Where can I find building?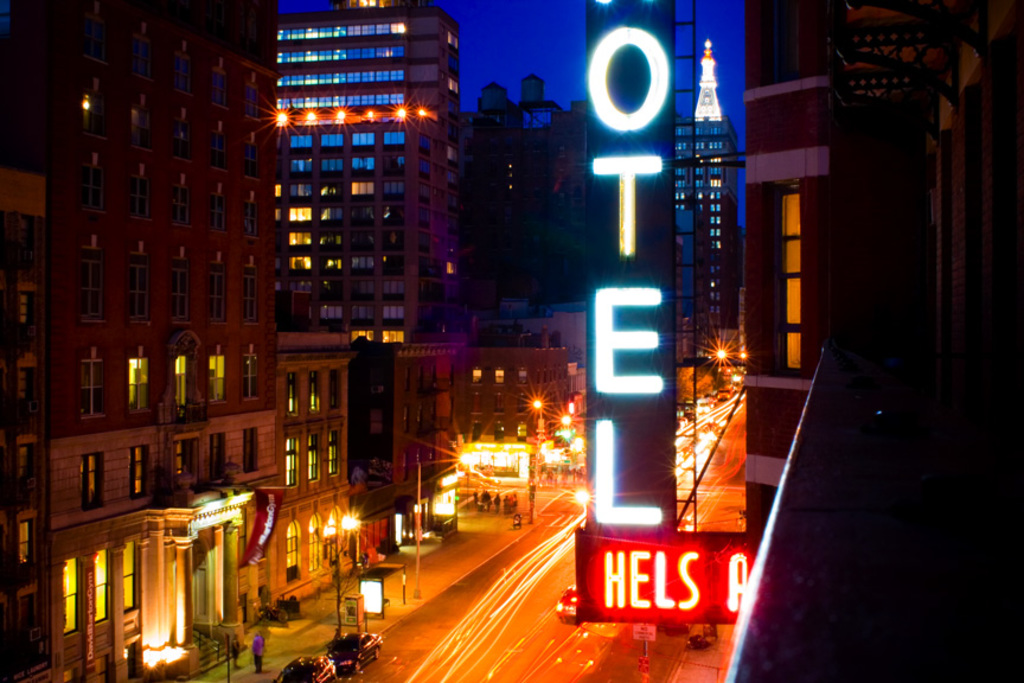
You can find it at select_region(463, 74, 590, 308).
